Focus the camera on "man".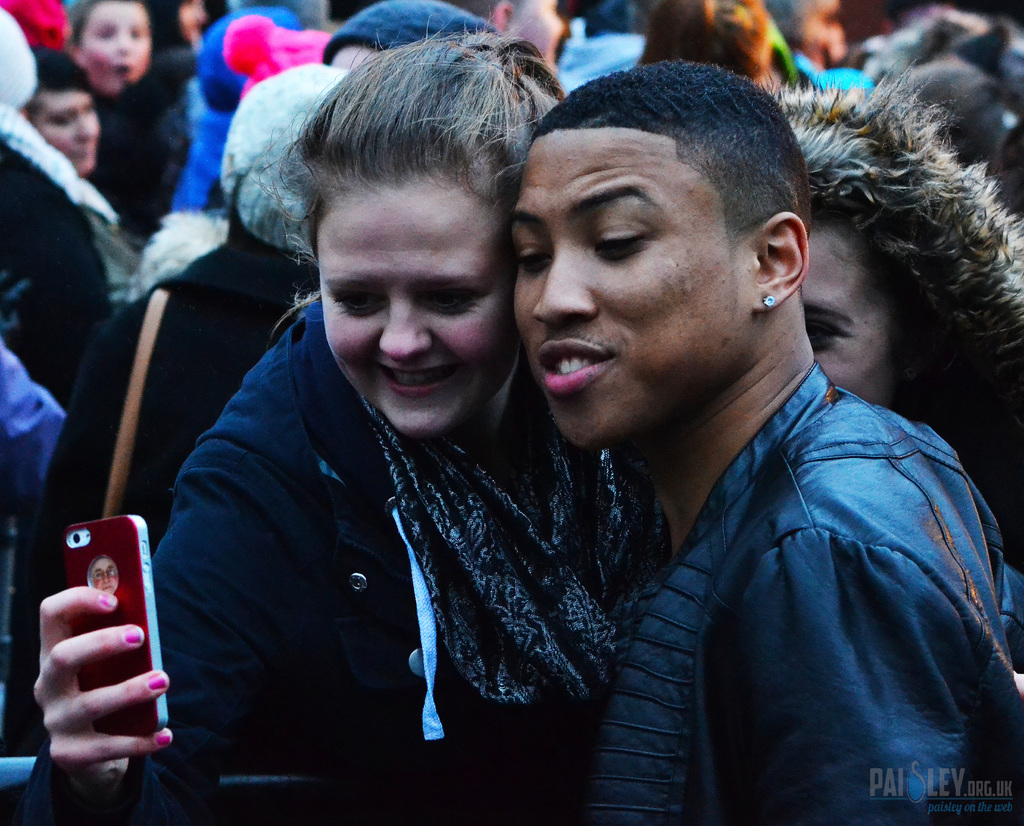
Focus region: pyautogui.locateOnScreen(398, 33, 1005, 802).
